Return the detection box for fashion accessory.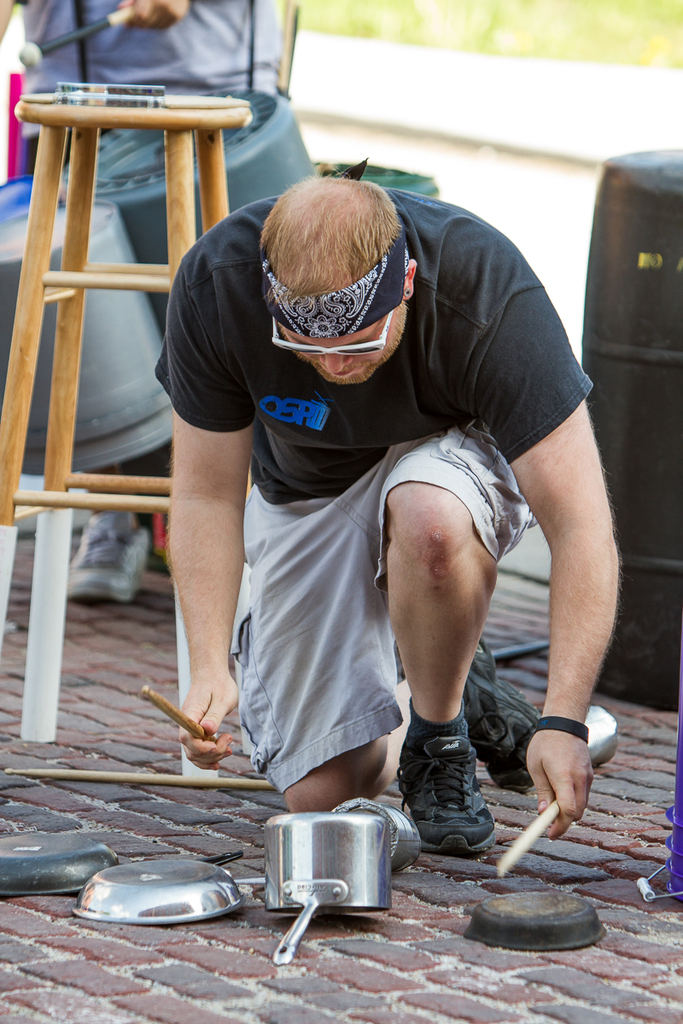
[x1=392, y1=725, x2=499, y2=854].
